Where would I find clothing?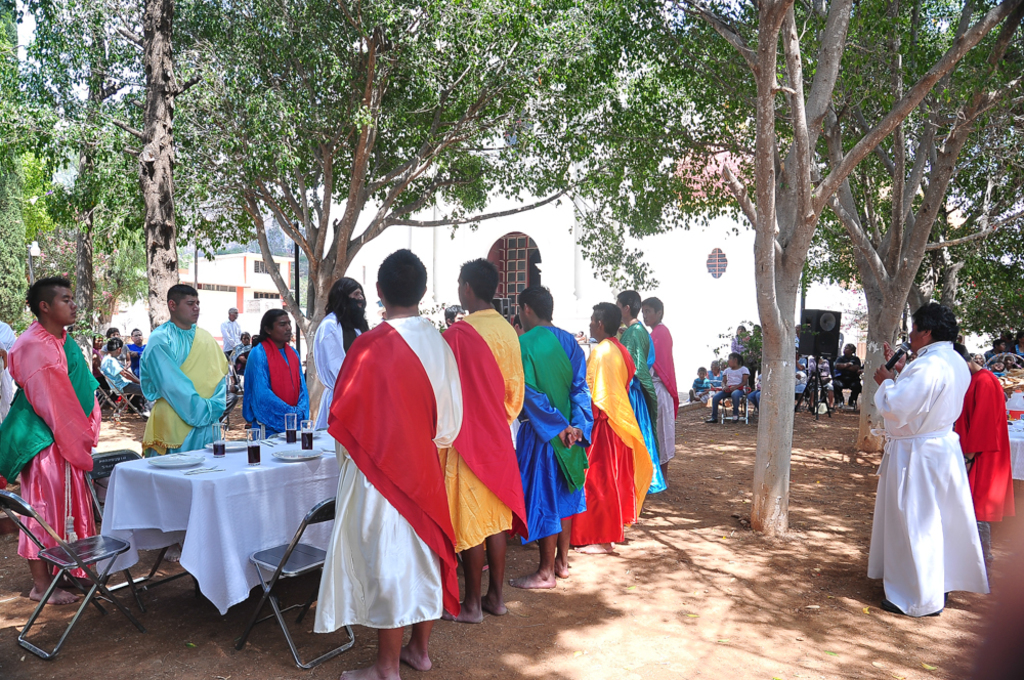
At [left=242, top=330, right=306, bottom=438].
